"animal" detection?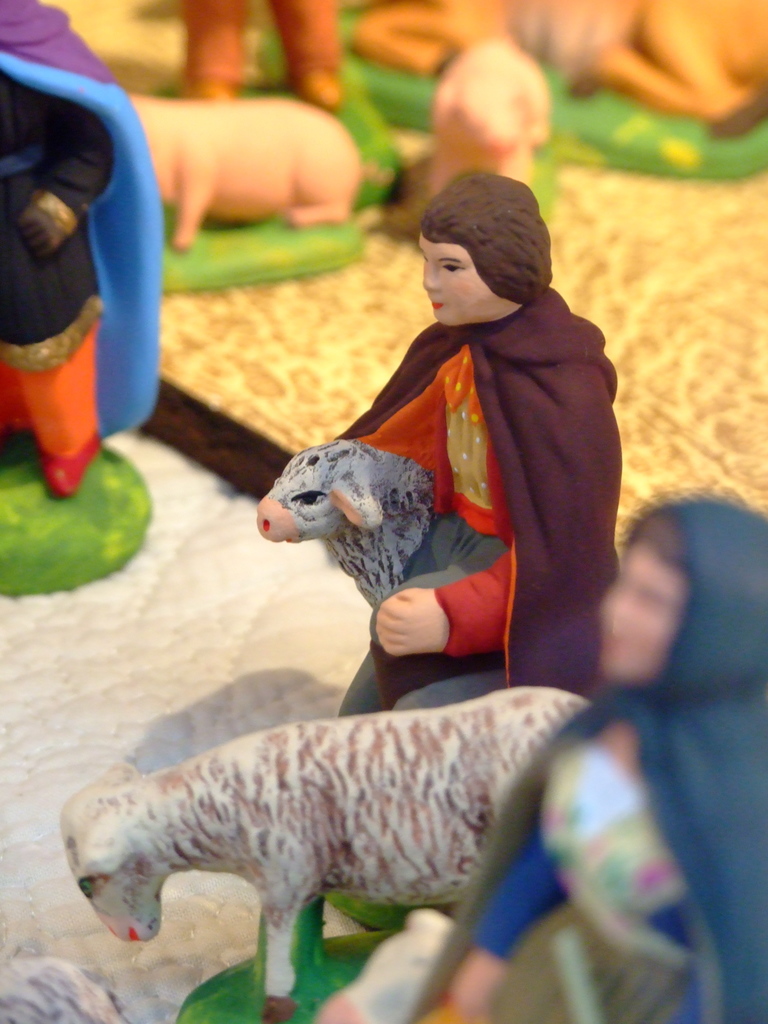
left=57, top=687, right=606, bottom=1023
